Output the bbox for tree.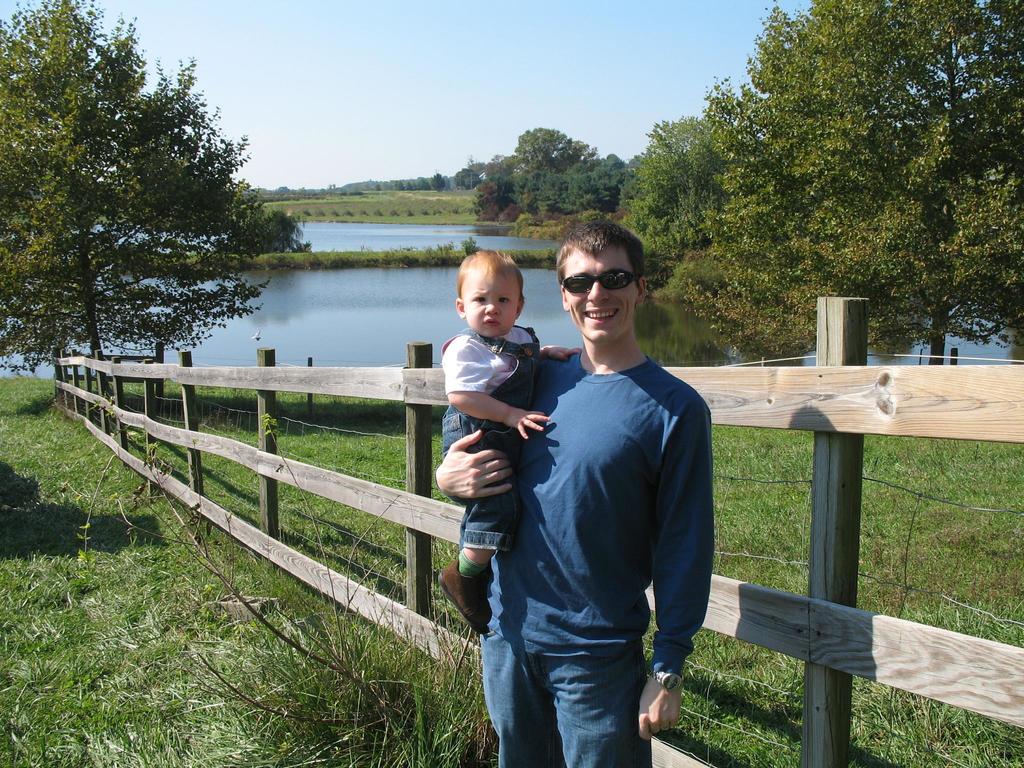
Rect(621, 109, 763, 266).
